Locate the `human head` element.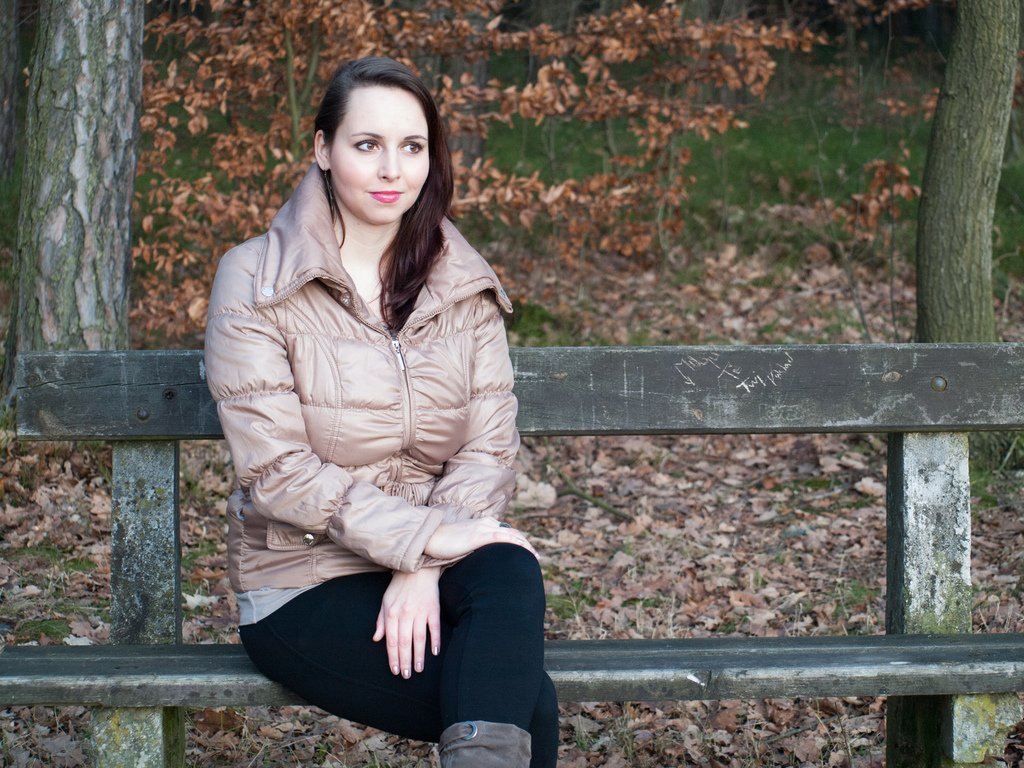
Element bbox: {"left": 310, "top": 56, "right": 445, "bottom": 224}.
